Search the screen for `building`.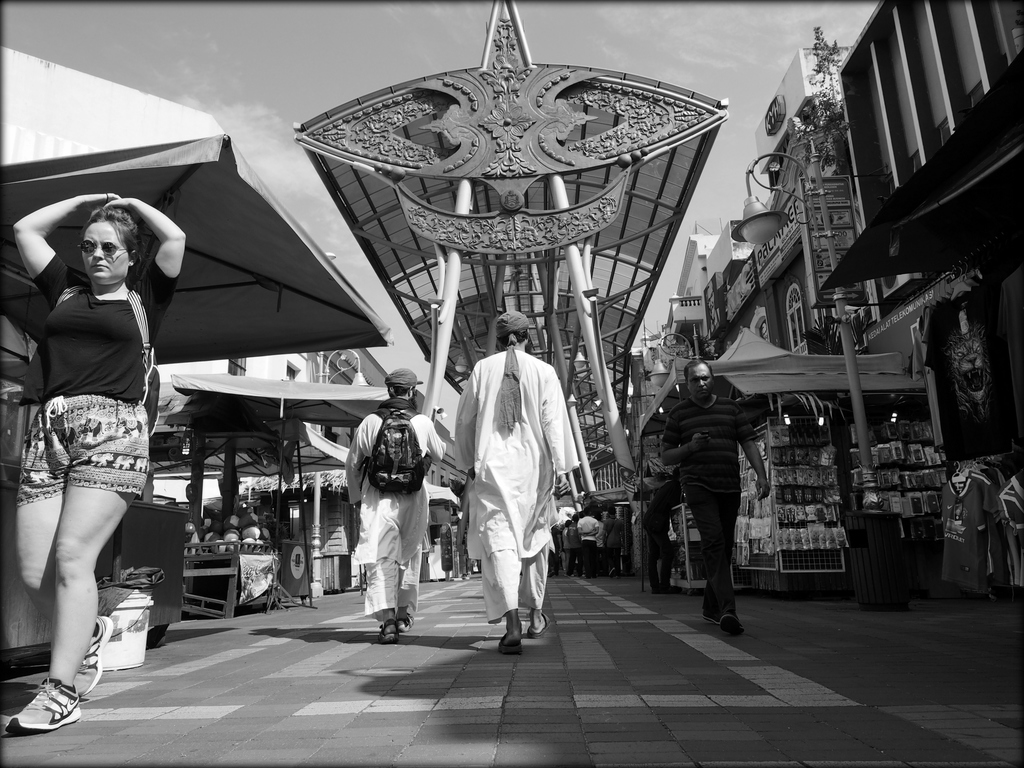
Found at l=626, t=0, r=1023, b=621.
